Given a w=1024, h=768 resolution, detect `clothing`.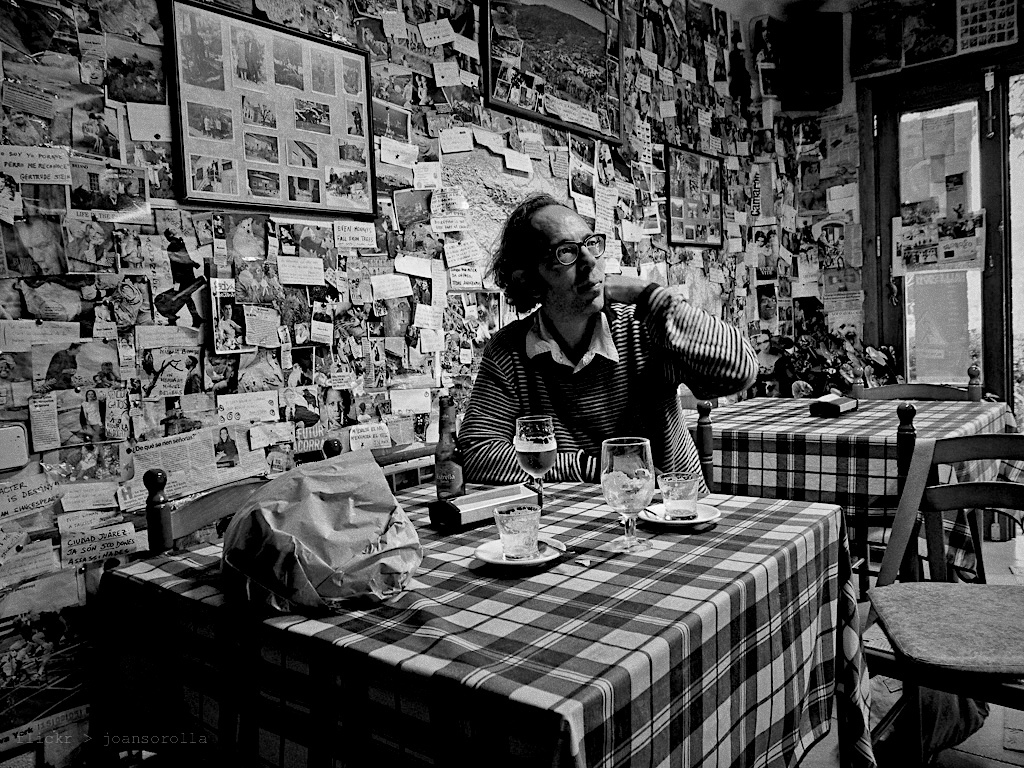
(77,395,105,441).
